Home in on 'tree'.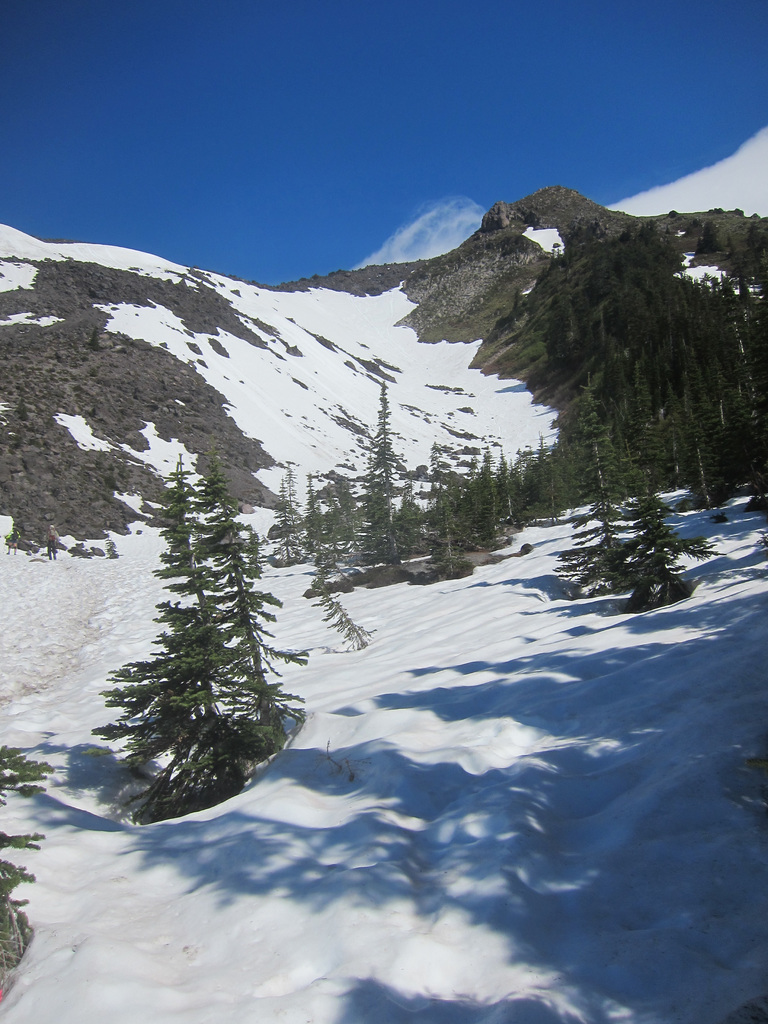
Homed in at region(95, 421, 312, 819).
